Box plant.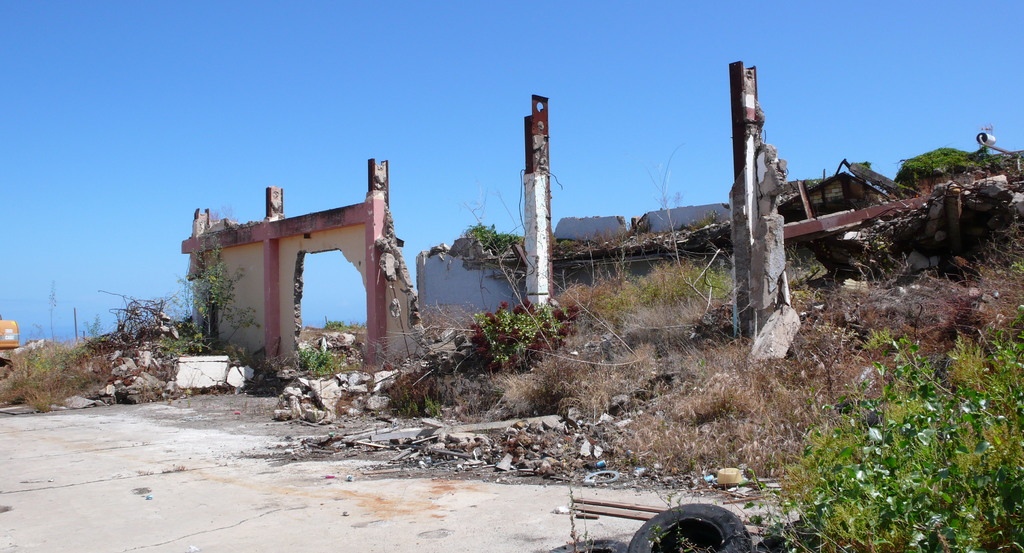
detection(408, 377, 450, 422).
